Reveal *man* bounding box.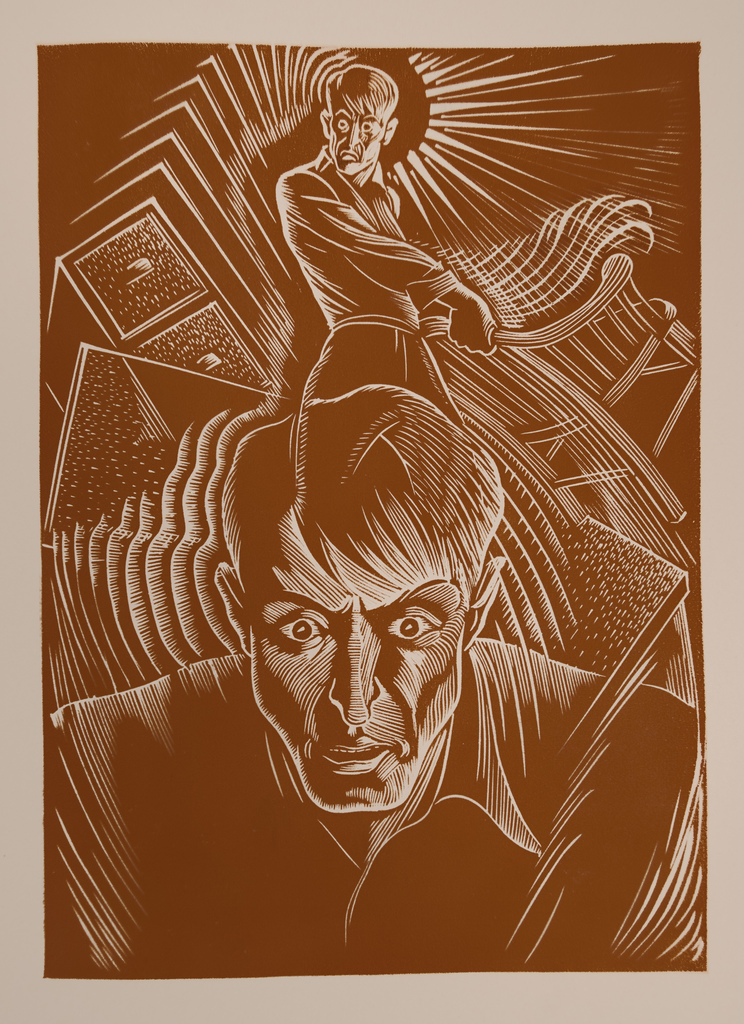
Revealed: left=49, top=380, right=690, bottom=979.
